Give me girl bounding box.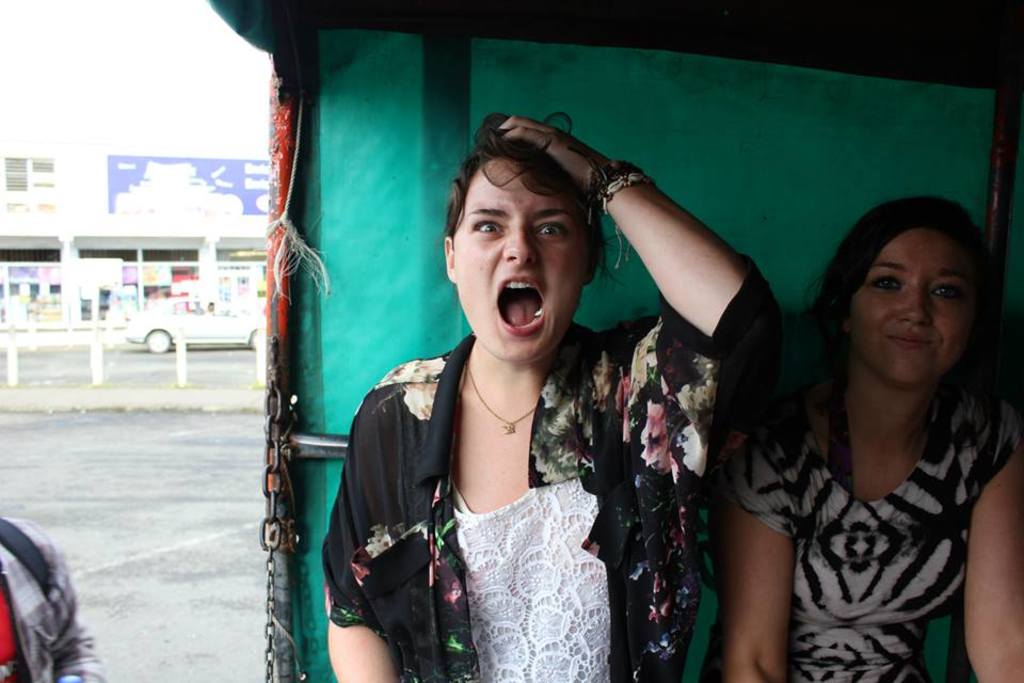
select_region(714, 193, 1023, 682).
